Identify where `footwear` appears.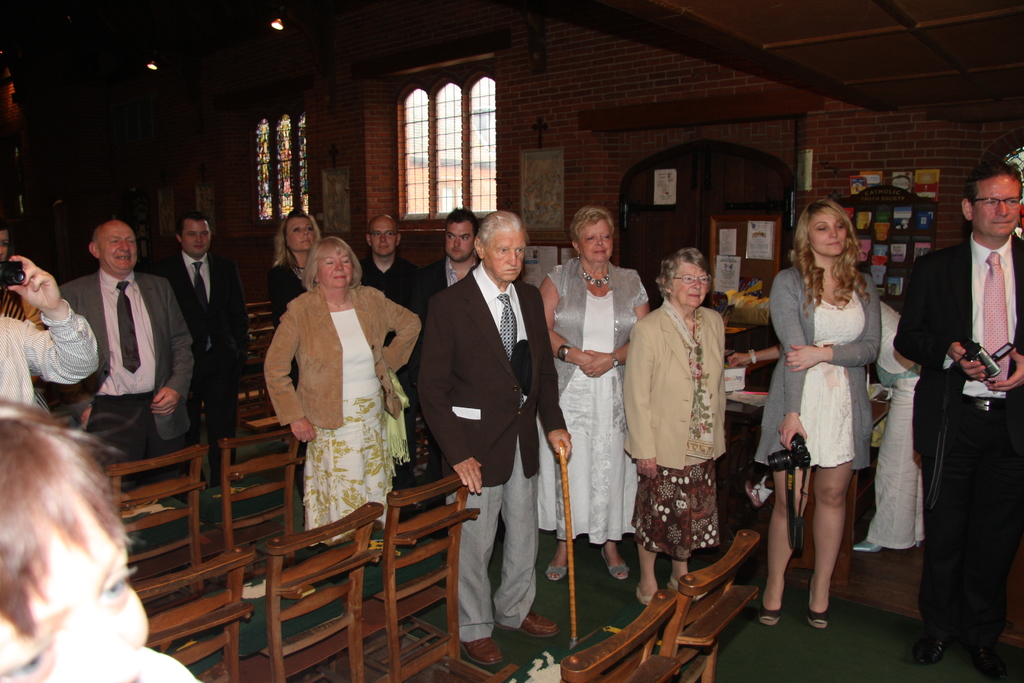
Appears at (916, 624, 947, 670).
